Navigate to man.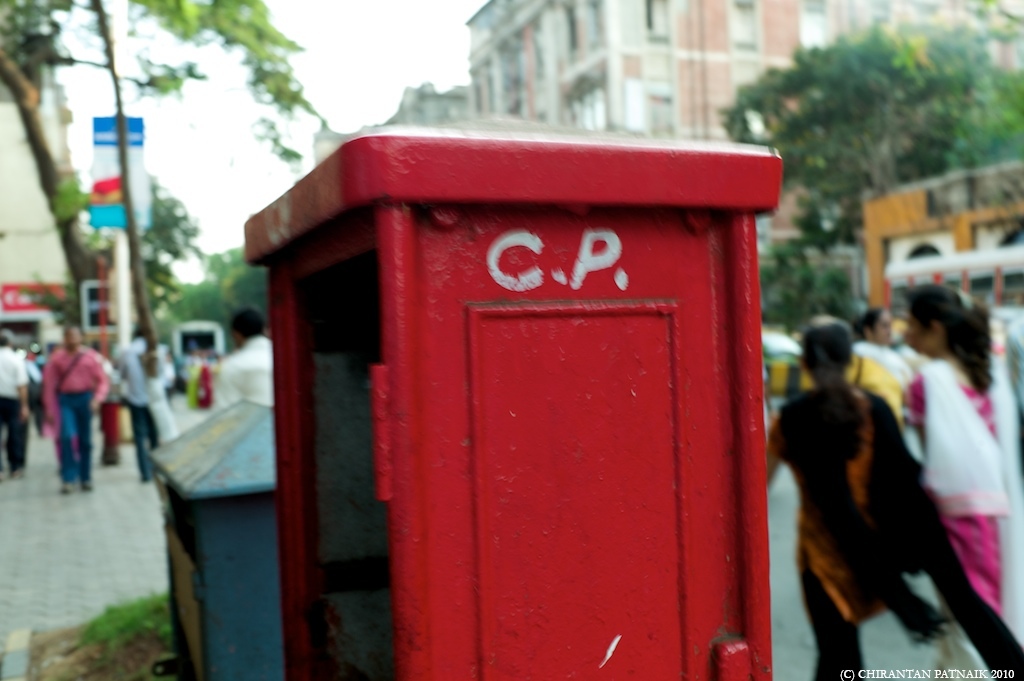
Navigation target: [26,323,109,499].
